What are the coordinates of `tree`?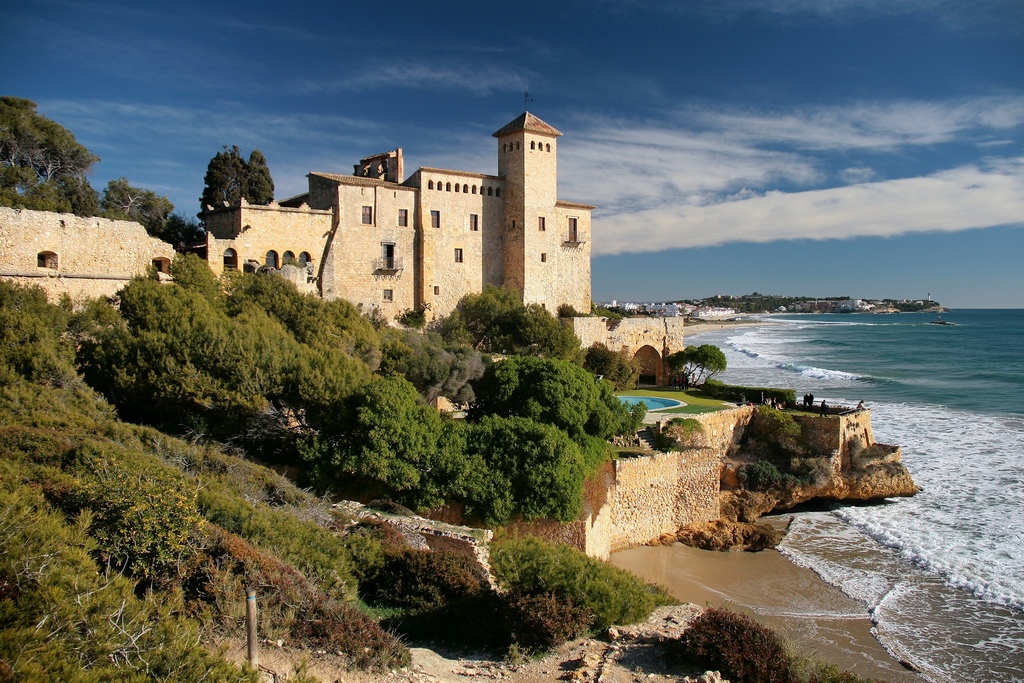
box(665, 342, 733, 386).
